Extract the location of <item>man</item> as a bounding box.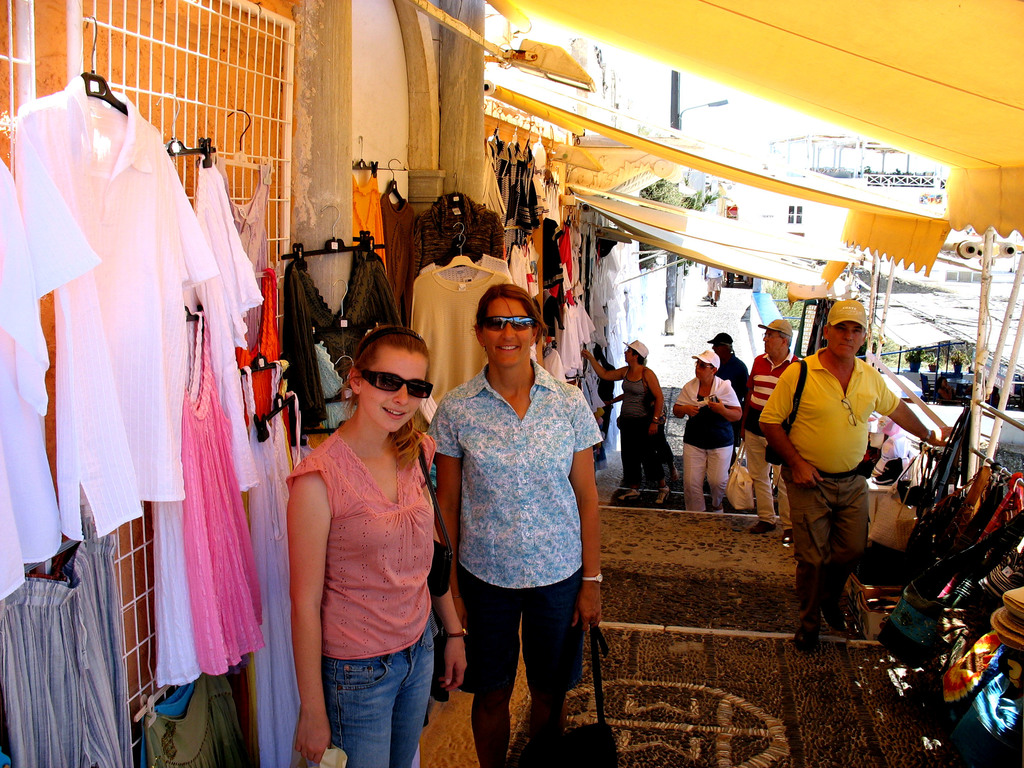
l=744, t=321, r=810, b=547.
